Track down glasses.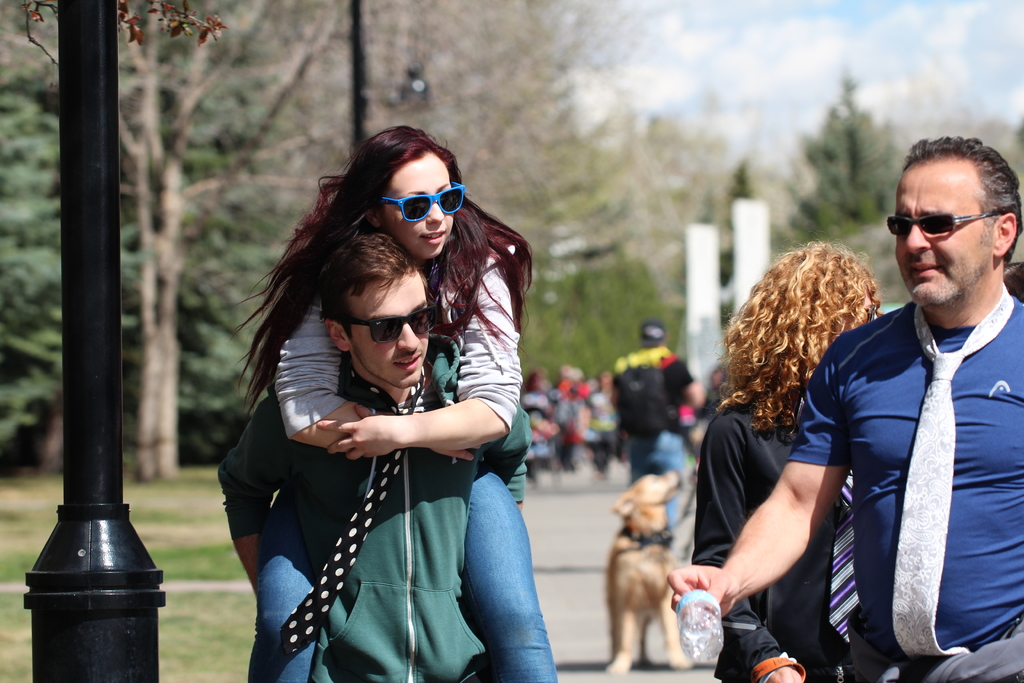
Tracked to <region>382, 183, 464, 220</region>.
